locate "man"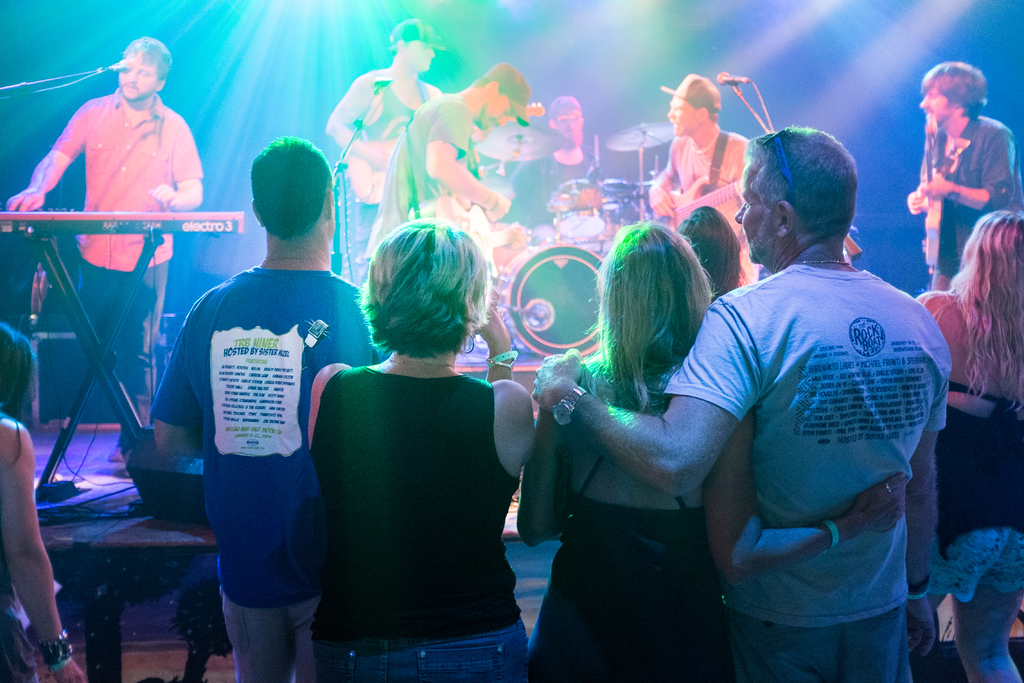
473, 126, 495, 161
